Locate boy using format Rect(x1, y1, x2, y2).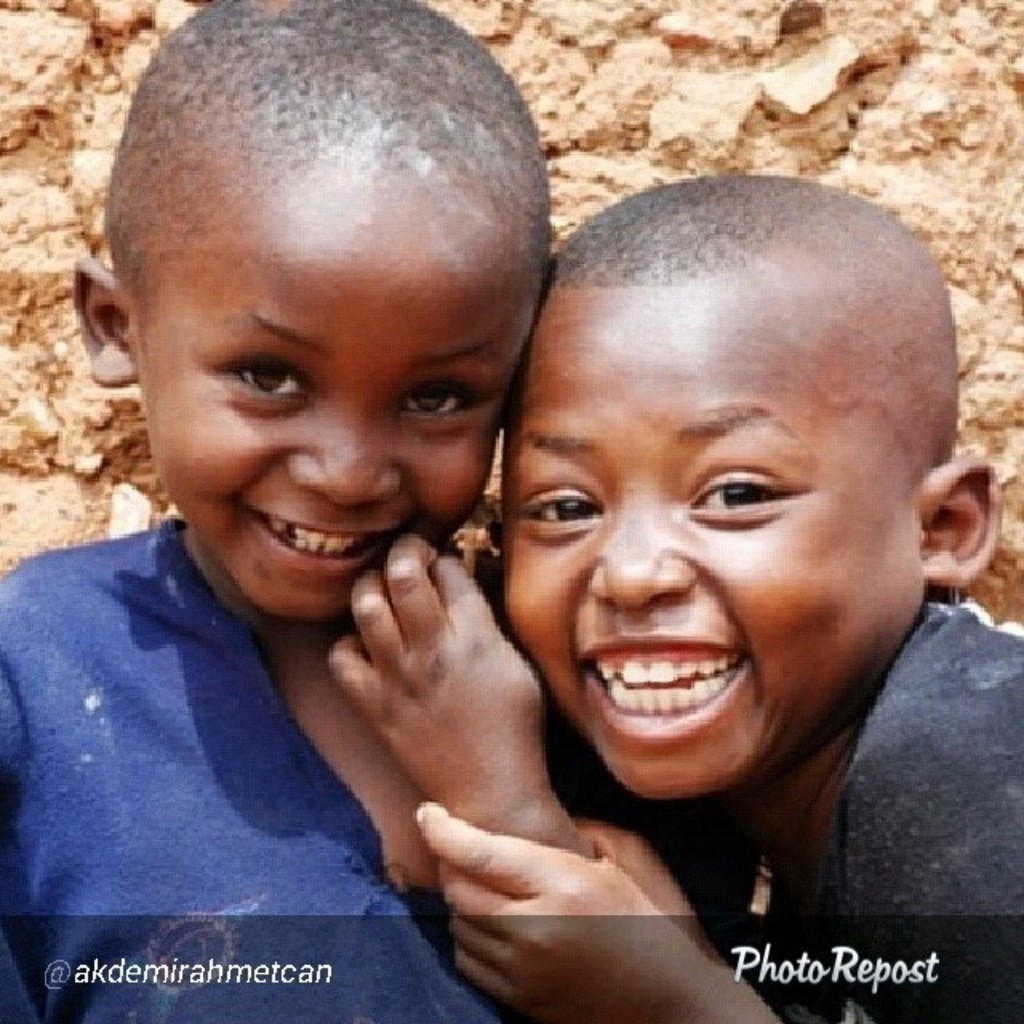
Rect(410, 163, 1022, 1022).
